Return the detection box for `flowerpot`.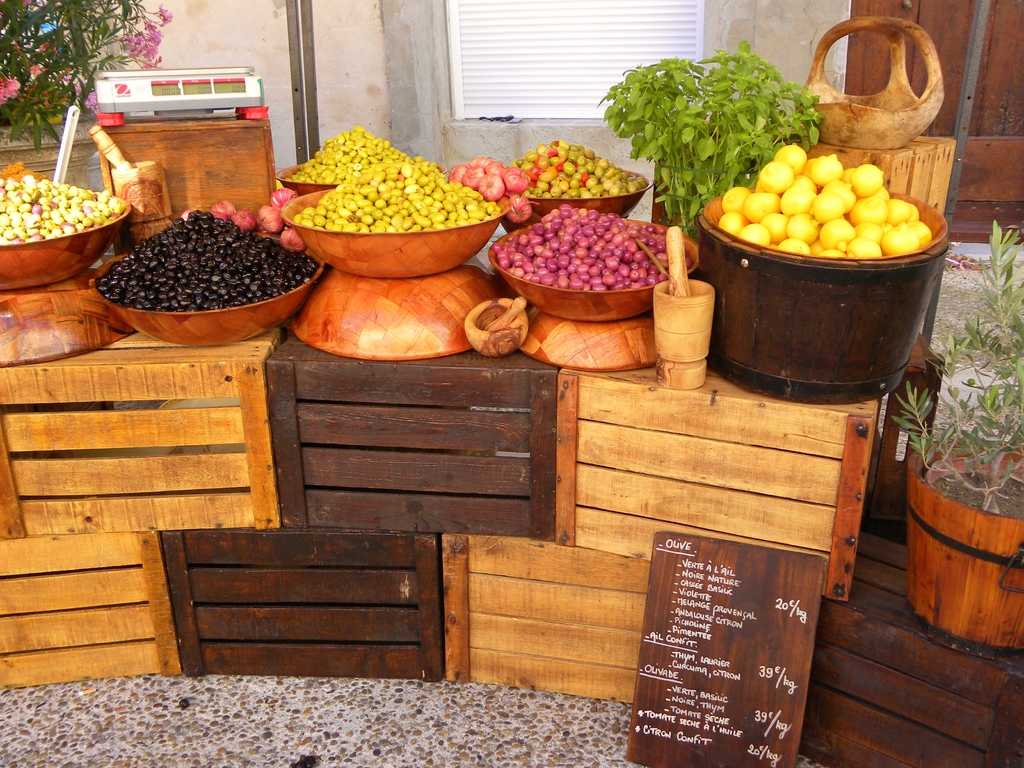
box=[908, 447, 1023, 653].
